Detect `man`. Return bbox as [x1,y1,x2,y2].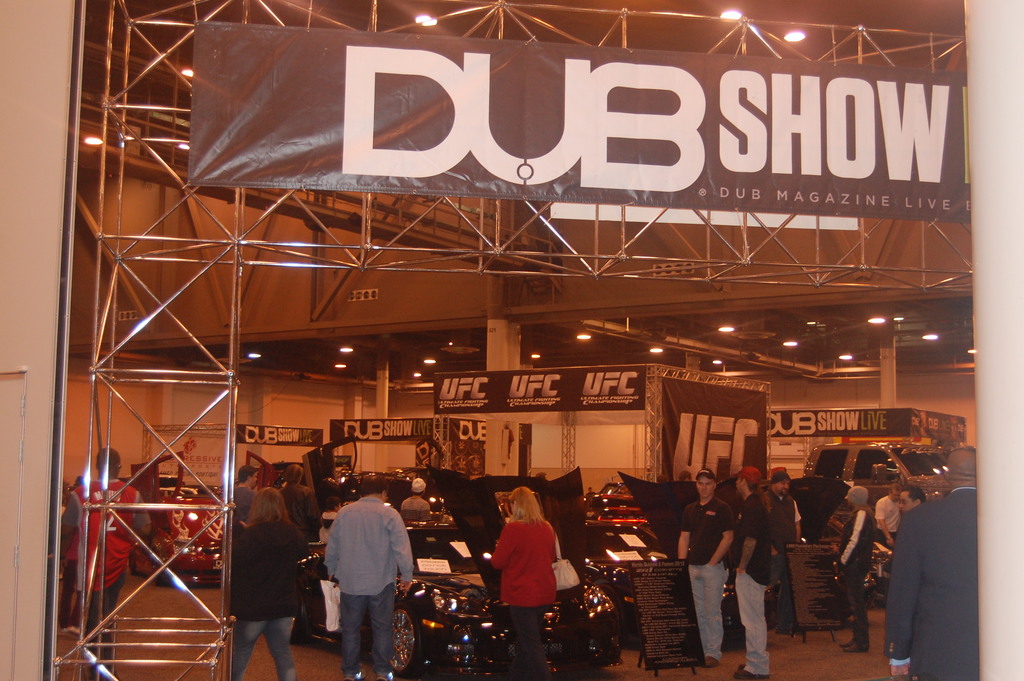
[874,486,898,551].
